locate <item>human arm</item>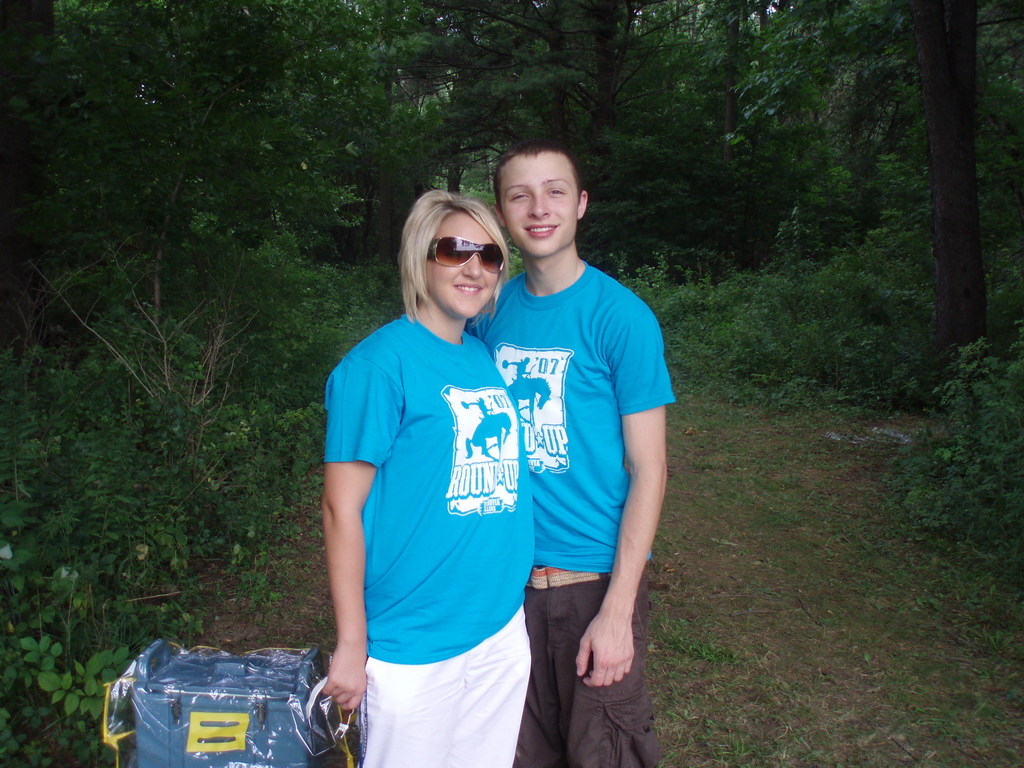
<box>308,360,399,724</box>
